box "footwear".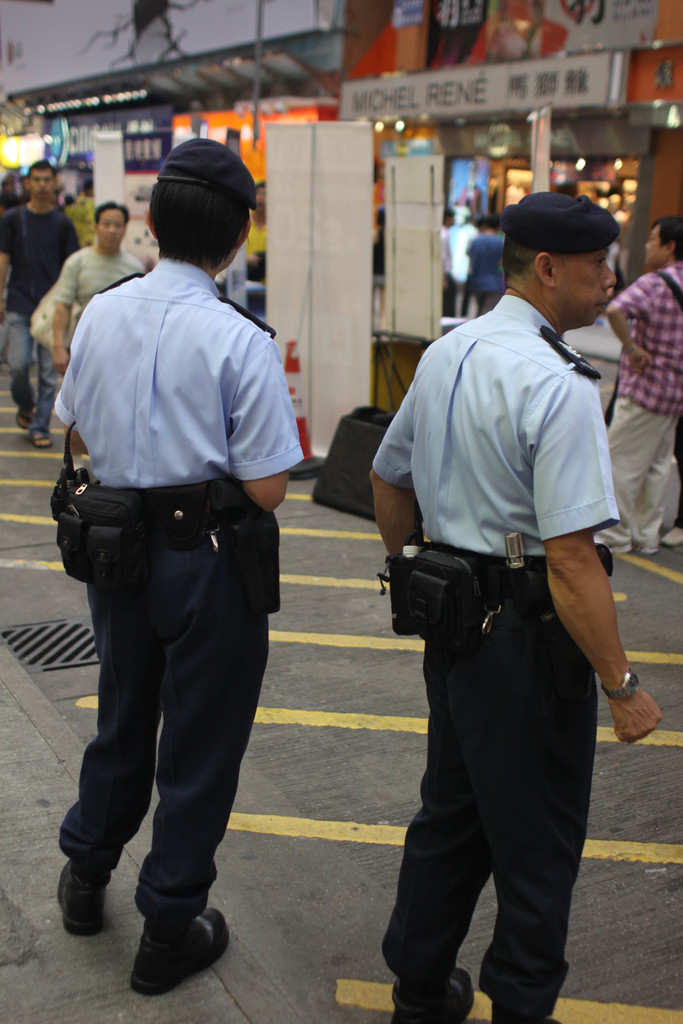
box=[54, 851, 110, 941].
